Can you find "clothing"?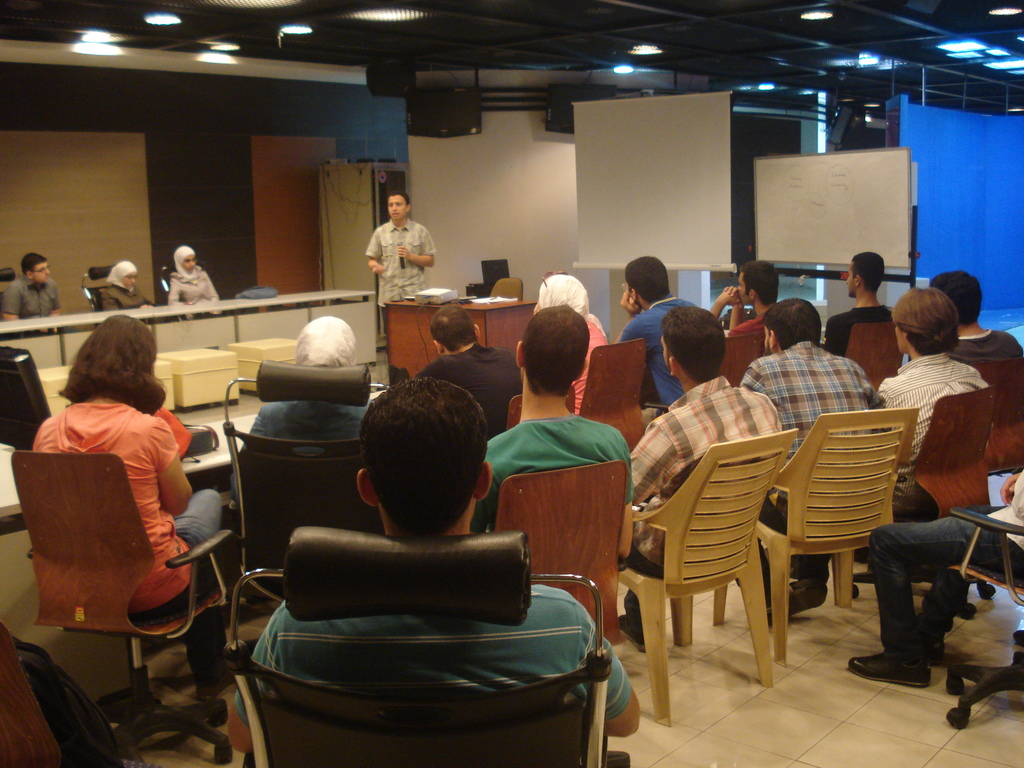
Yes, bounding box: <bbox>956, 327, 1023, 363</bbox>.
